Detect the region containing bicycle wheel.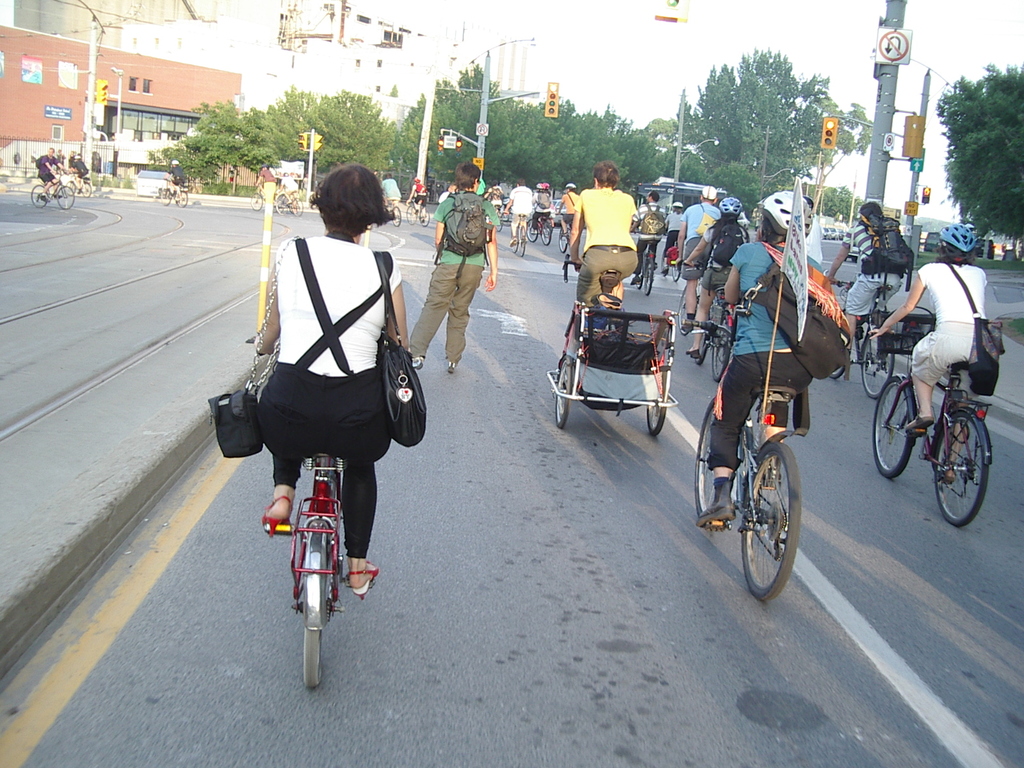
(669,266,681,283).
